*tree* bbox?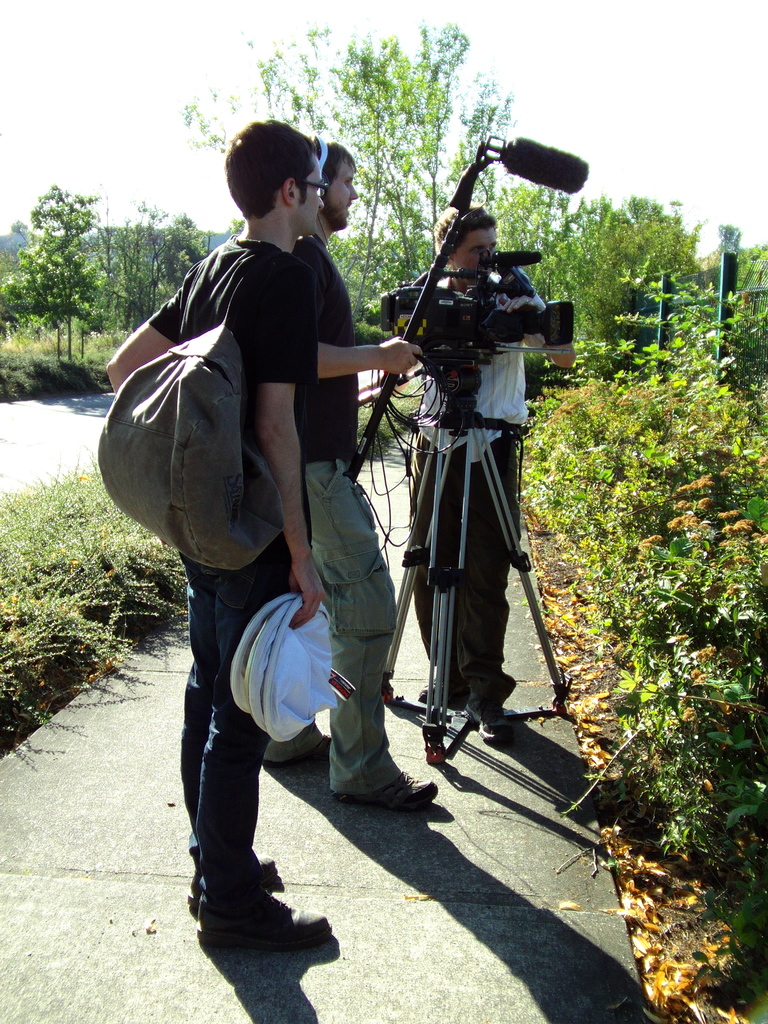
186,19,520,326
